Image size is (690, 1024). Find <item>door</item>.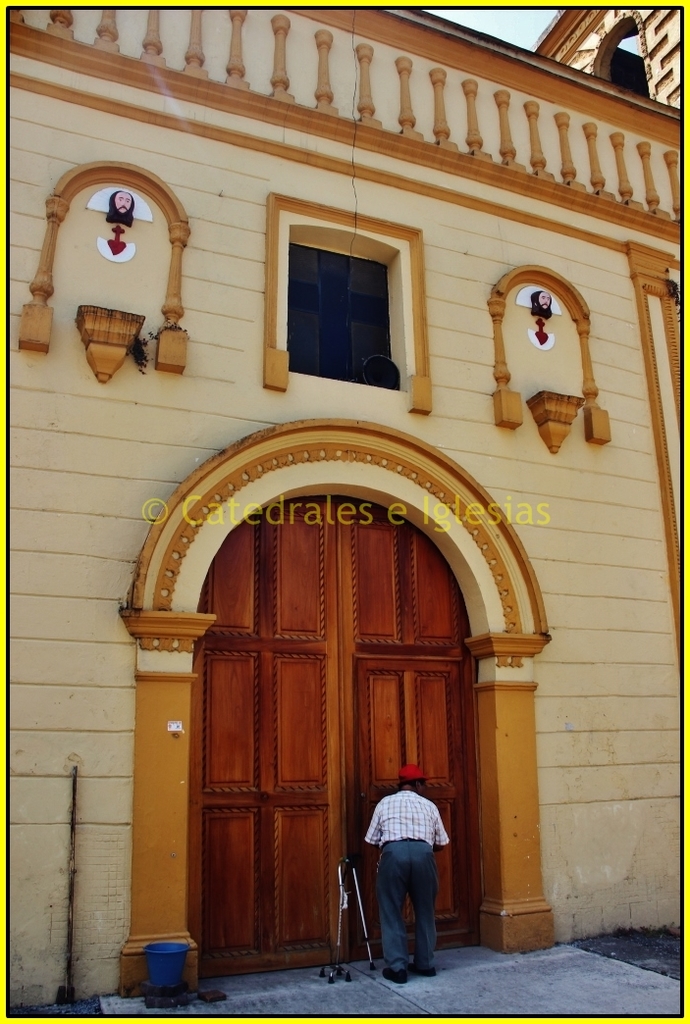
left=162, top=482, right=488, bottom=973.
